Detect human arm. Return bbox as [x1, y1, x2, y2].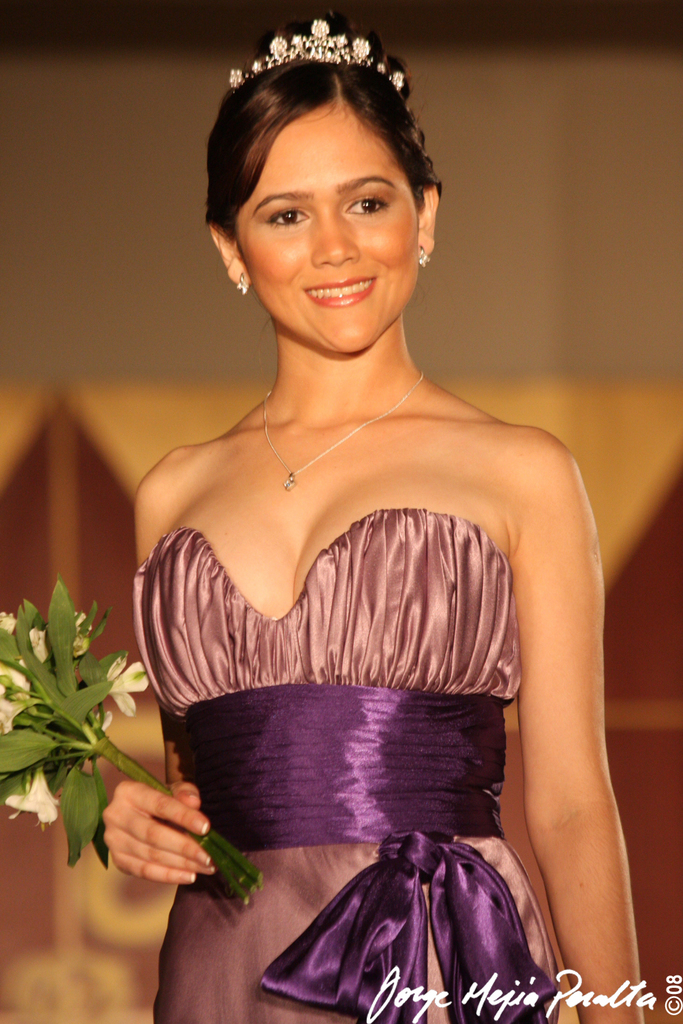
[96, 449, 226, 894].
